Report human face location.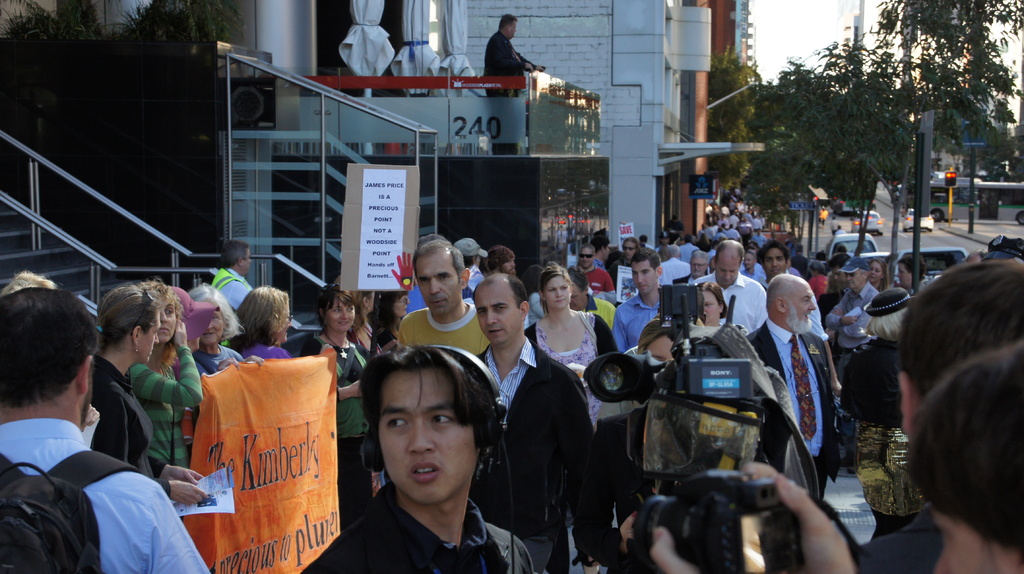
Report: x1=896, y1=264, x2=911, y2=288.
